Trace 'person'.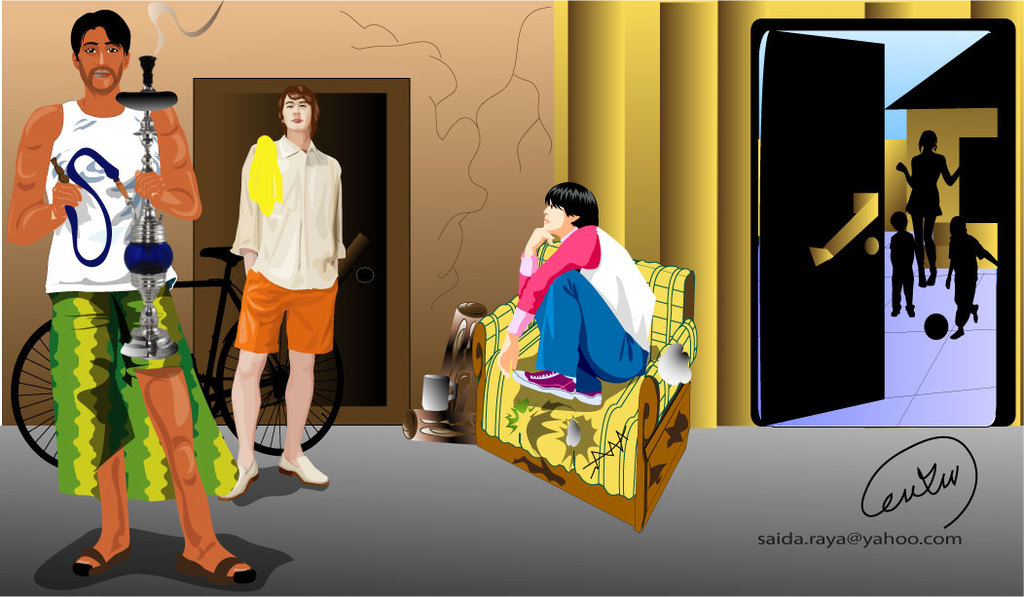
Traced to (x1=896, y1=126, x2=967, y2=288).
